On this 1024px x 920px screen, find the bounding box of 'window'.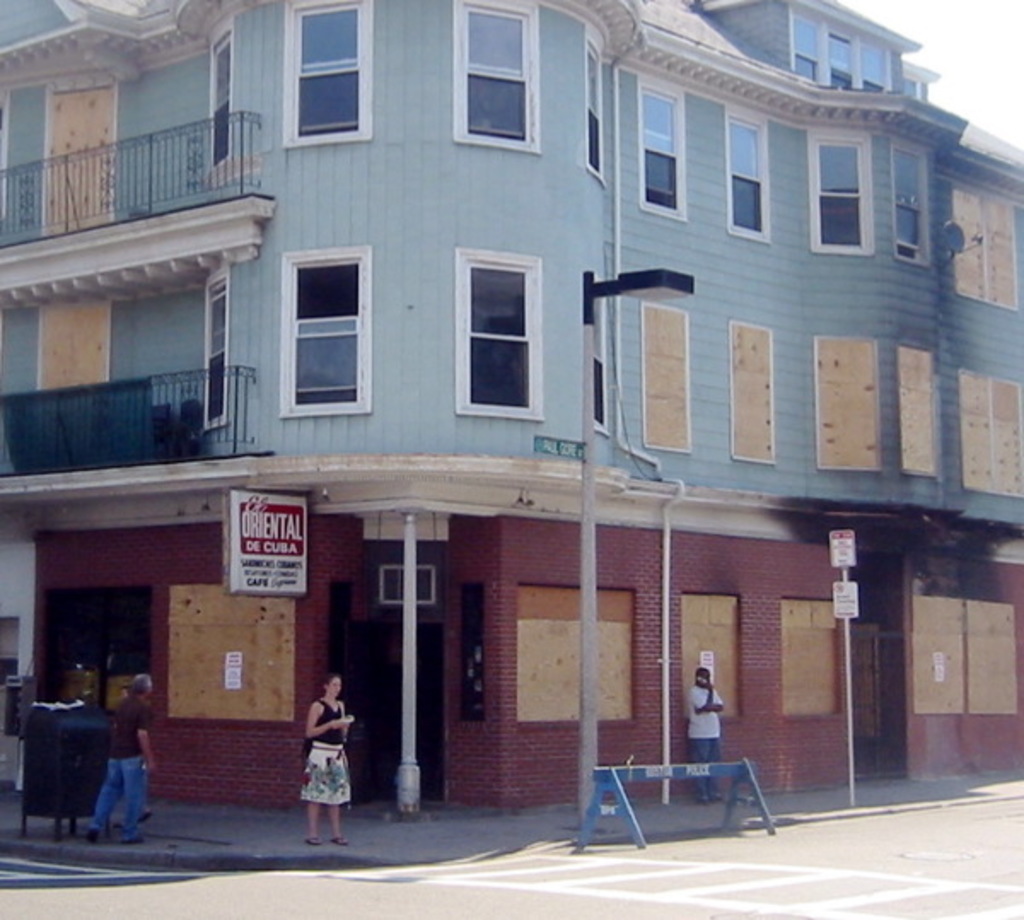
Bounding box: 452,249,546,430.
